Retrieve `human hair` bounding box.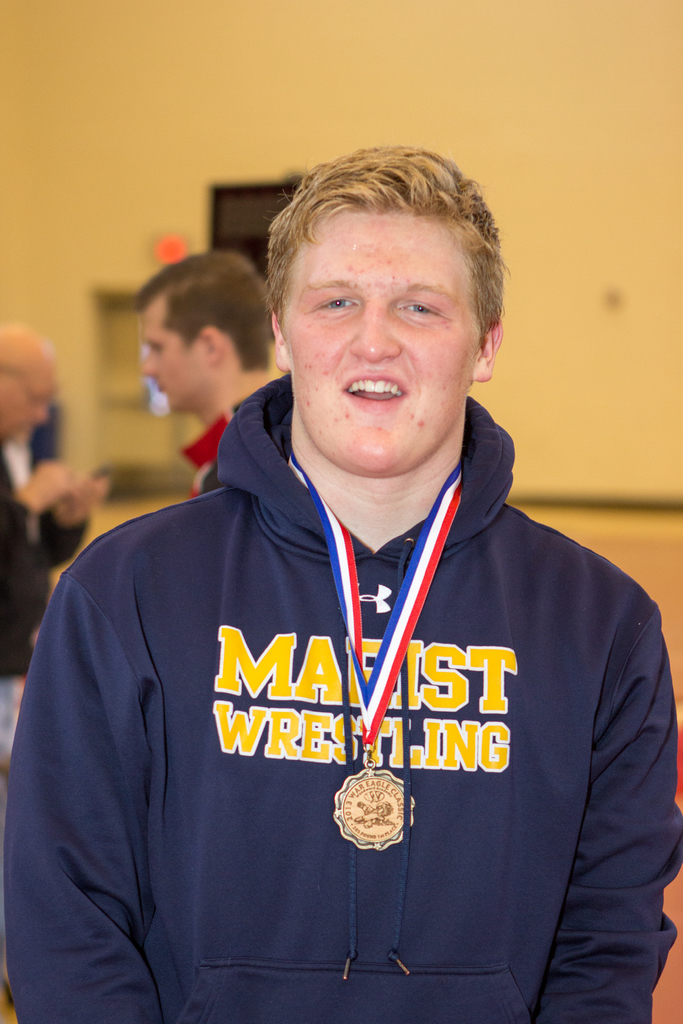
Bounding box: 127/252/274/369.
